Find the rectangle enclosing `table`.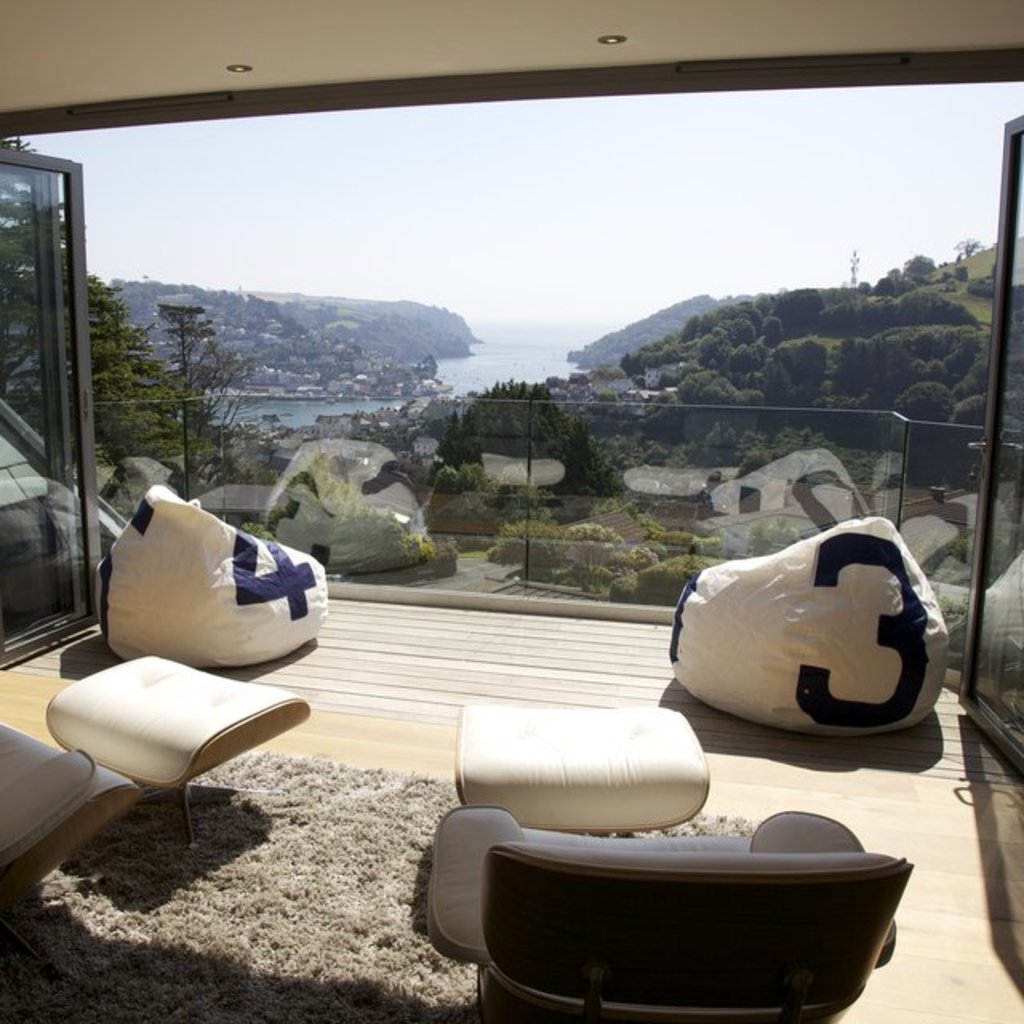
453/699/718/835.
